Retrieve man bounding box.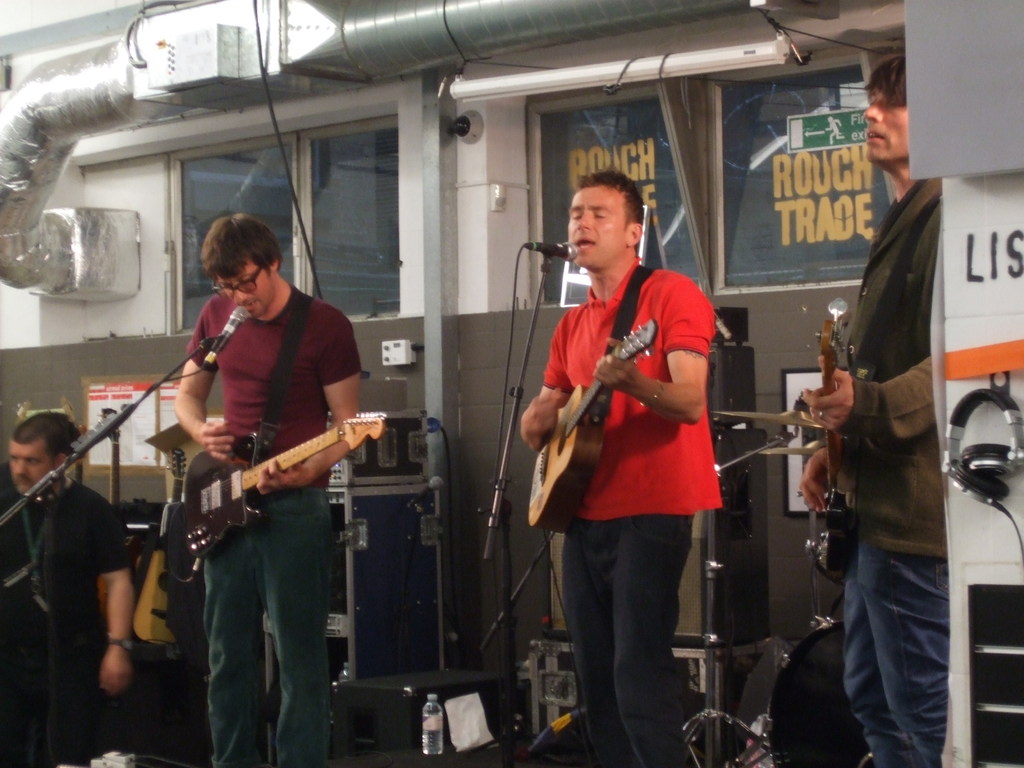
Bounding box: 169:209:366:767.
